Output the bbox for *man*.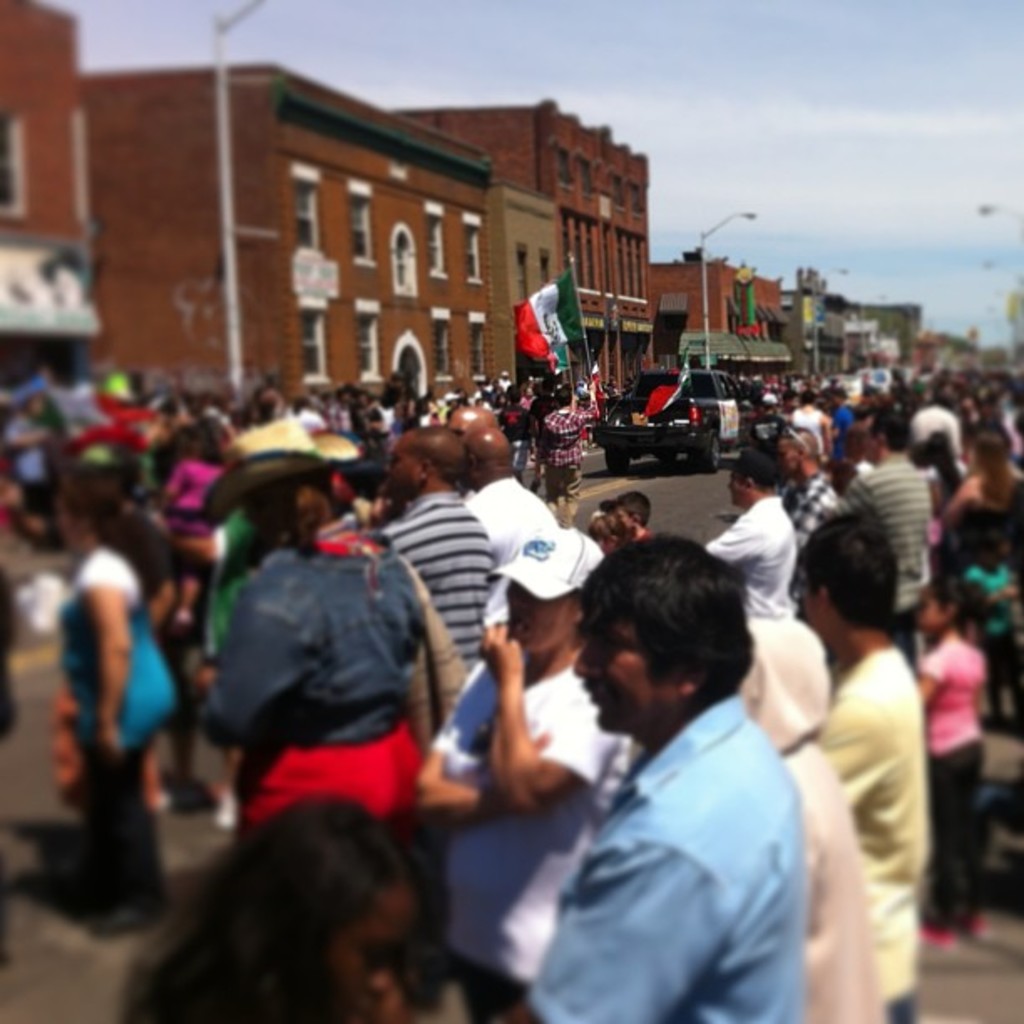
detection(474, 410, 567, 579).
